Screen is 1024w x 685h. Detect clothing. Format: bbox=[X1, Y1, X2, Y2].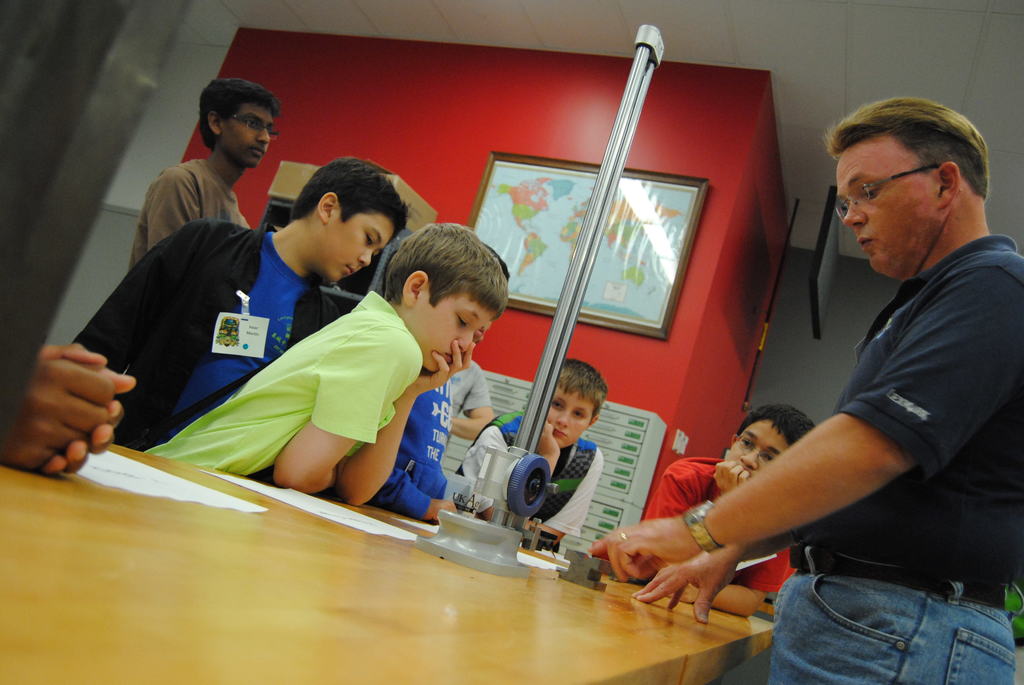
bbox=[460, 410, 606, 552].
